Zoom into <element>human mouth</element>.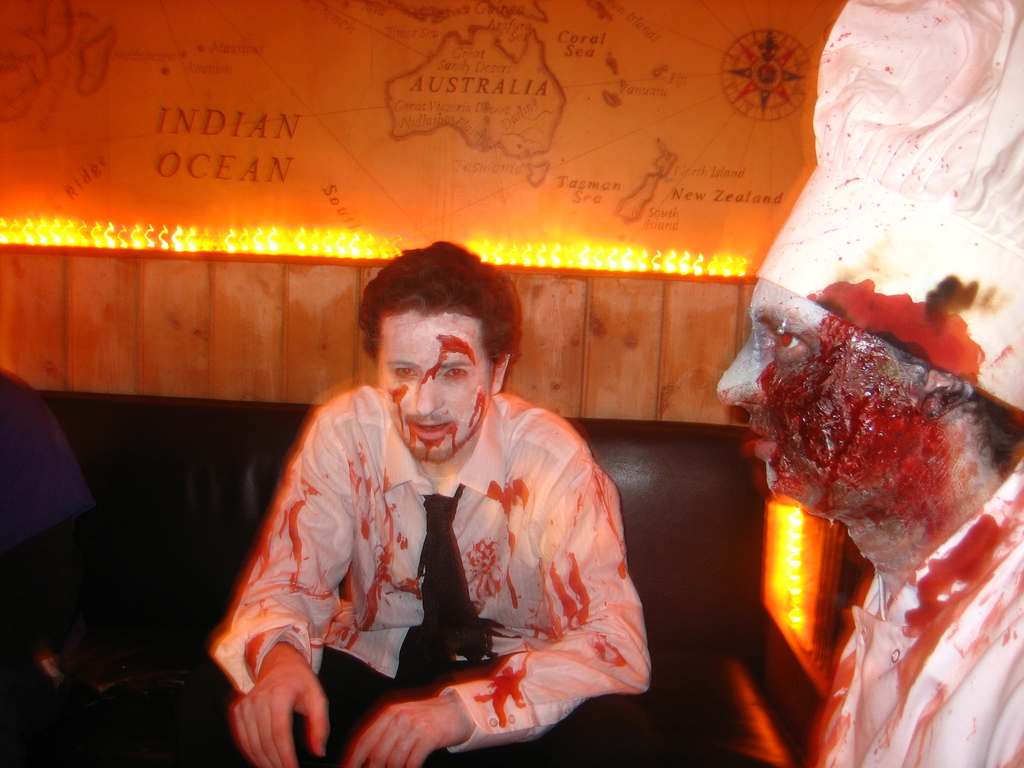
Zoom target: BBox(408, 417, 452, 440).
